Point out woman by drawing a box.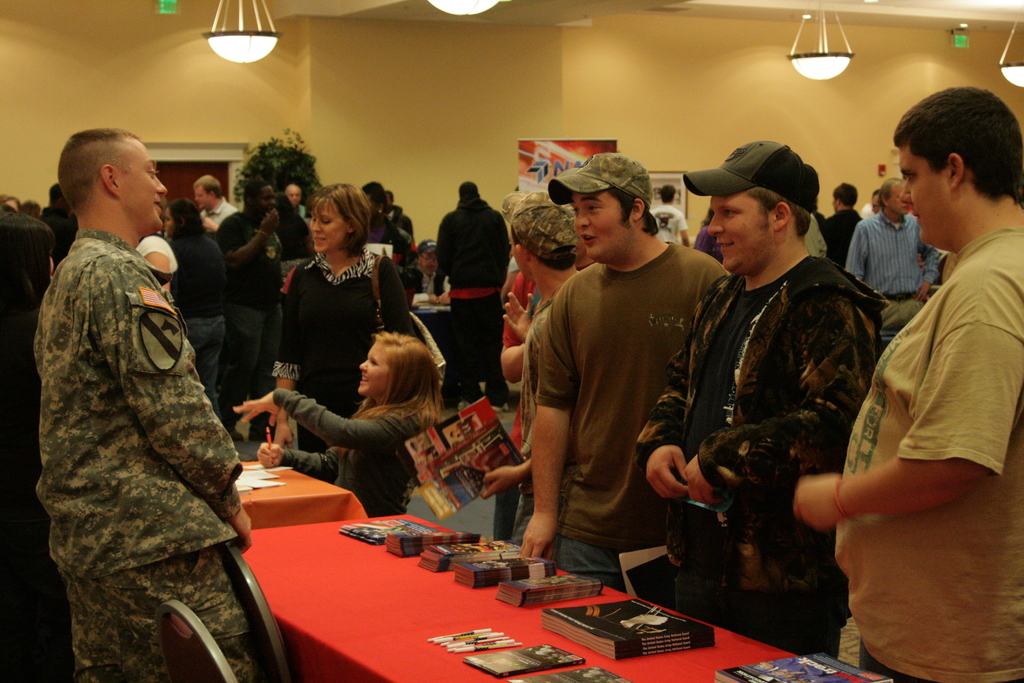
box=[164, 197, 221, 422].
